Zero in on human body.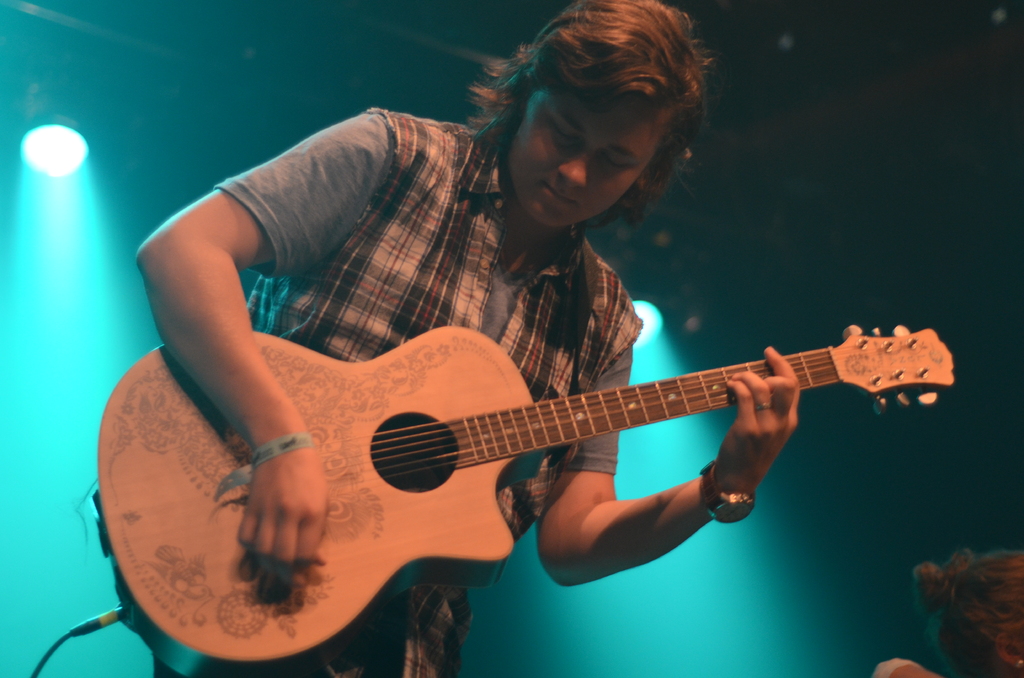
Zeroed in: {"left": 135, "top": 0, "right": 801, "bottom": 677}.
